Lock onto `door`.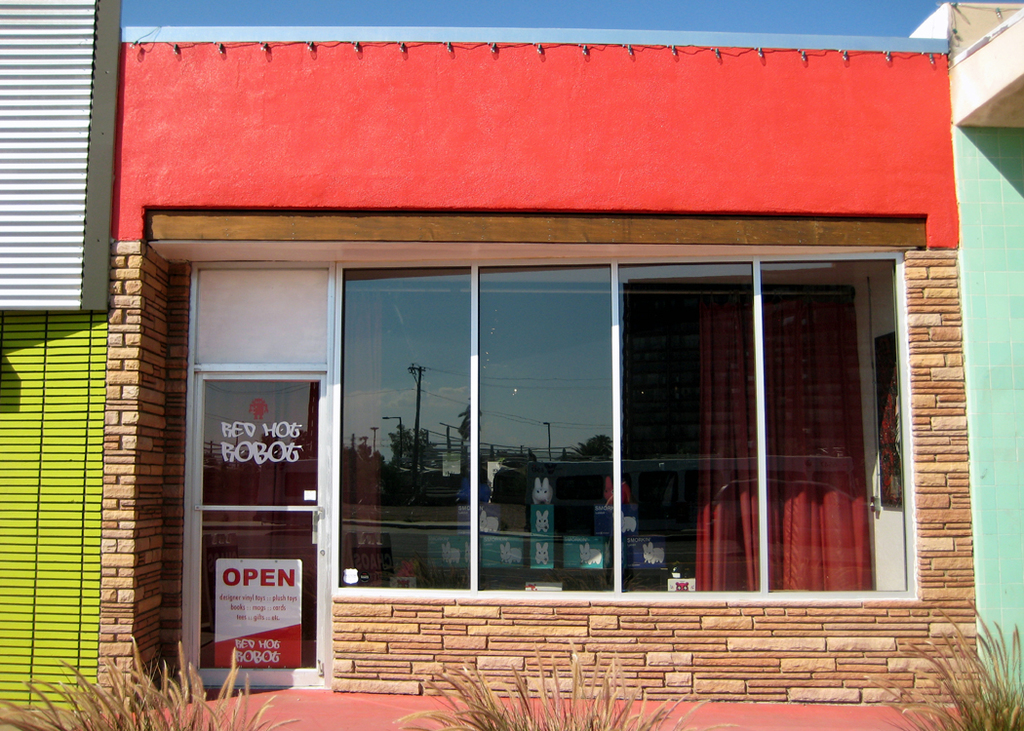
Locked: crop(196, 376, 329, 683).
